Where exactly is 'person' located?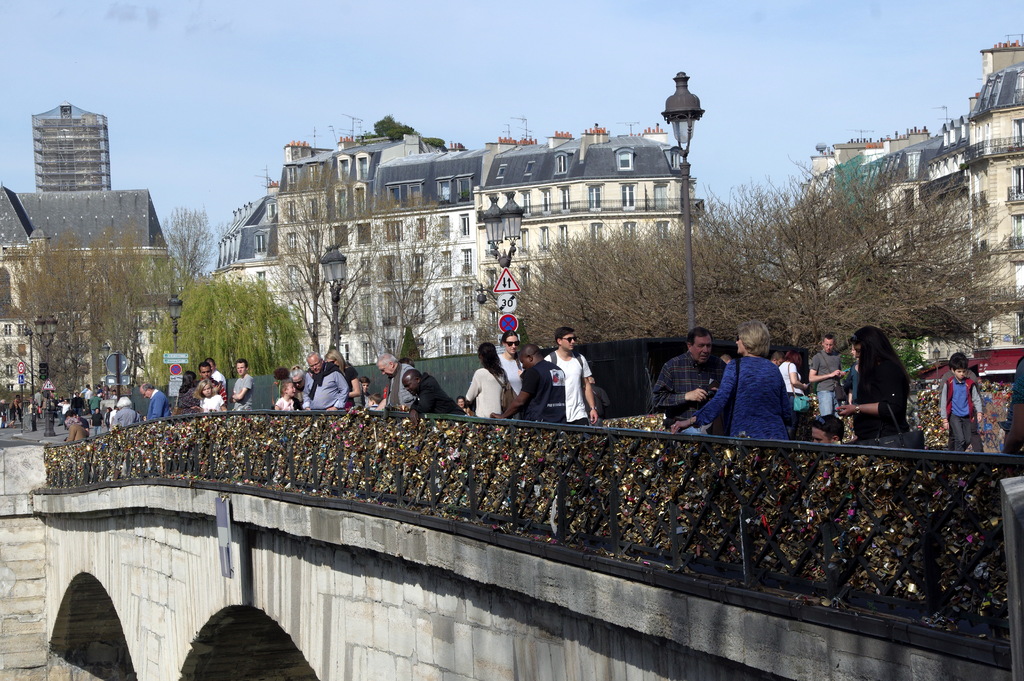
Its bounding box is [843, 327, 907, 444].
